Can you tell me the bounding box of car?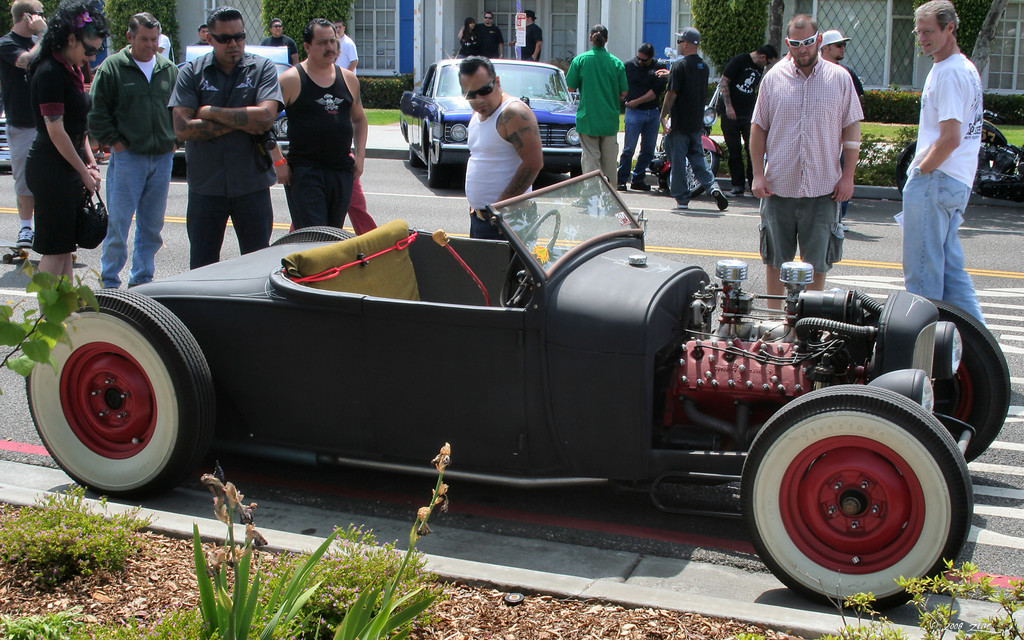
locate(168, 42, 294, 158).
